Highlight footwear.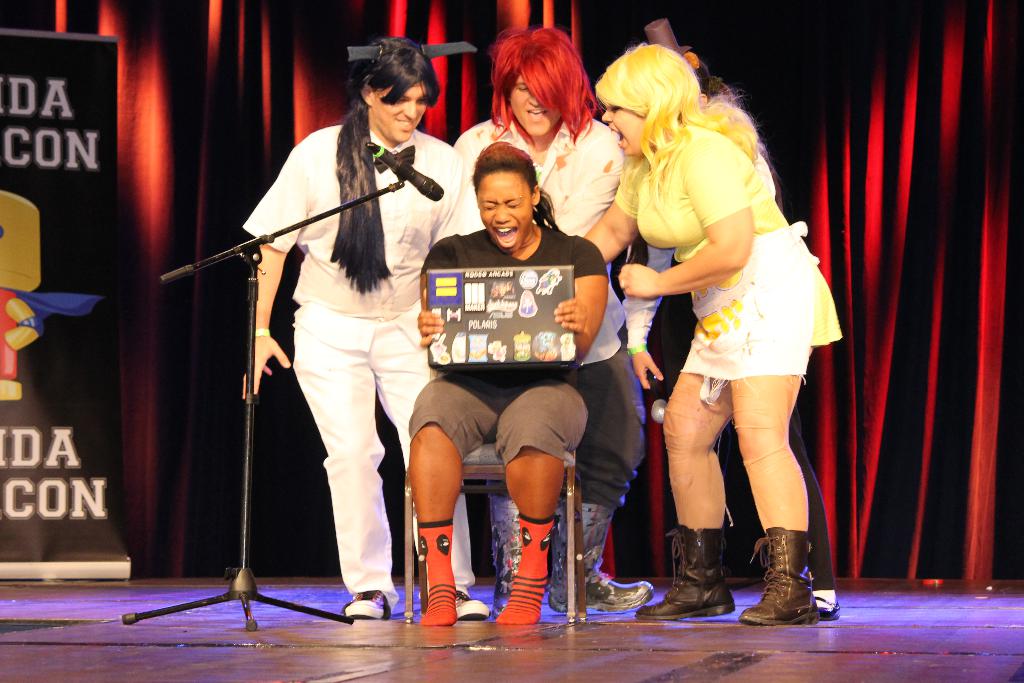
Highlighted region: box(540, 484, 657, 618).
